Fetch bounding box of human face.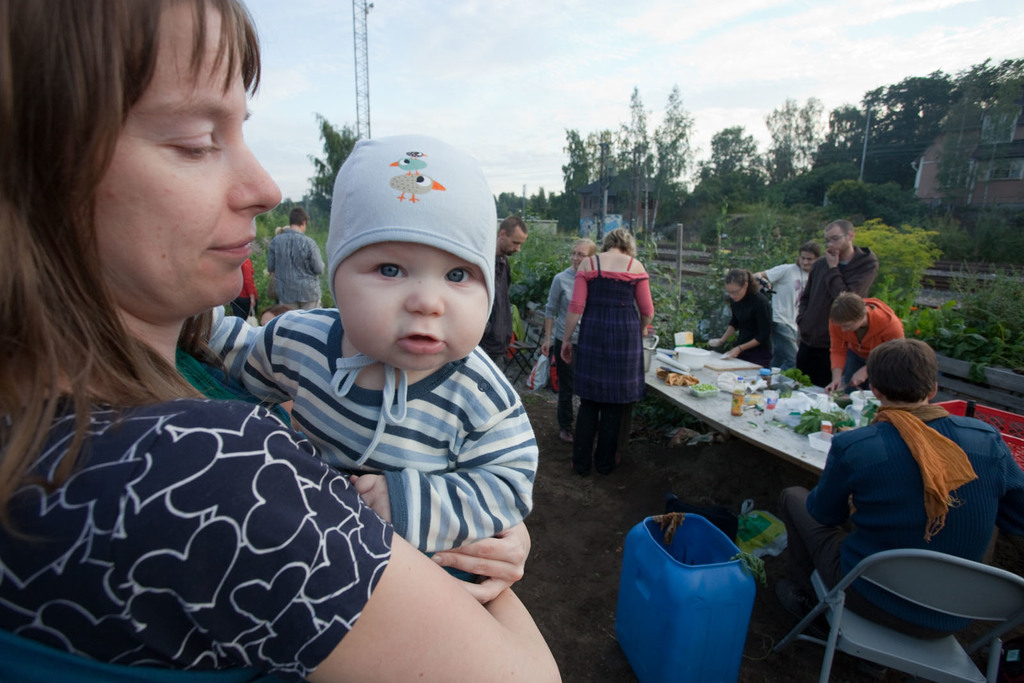
Bbox: 328/245/493/374.
